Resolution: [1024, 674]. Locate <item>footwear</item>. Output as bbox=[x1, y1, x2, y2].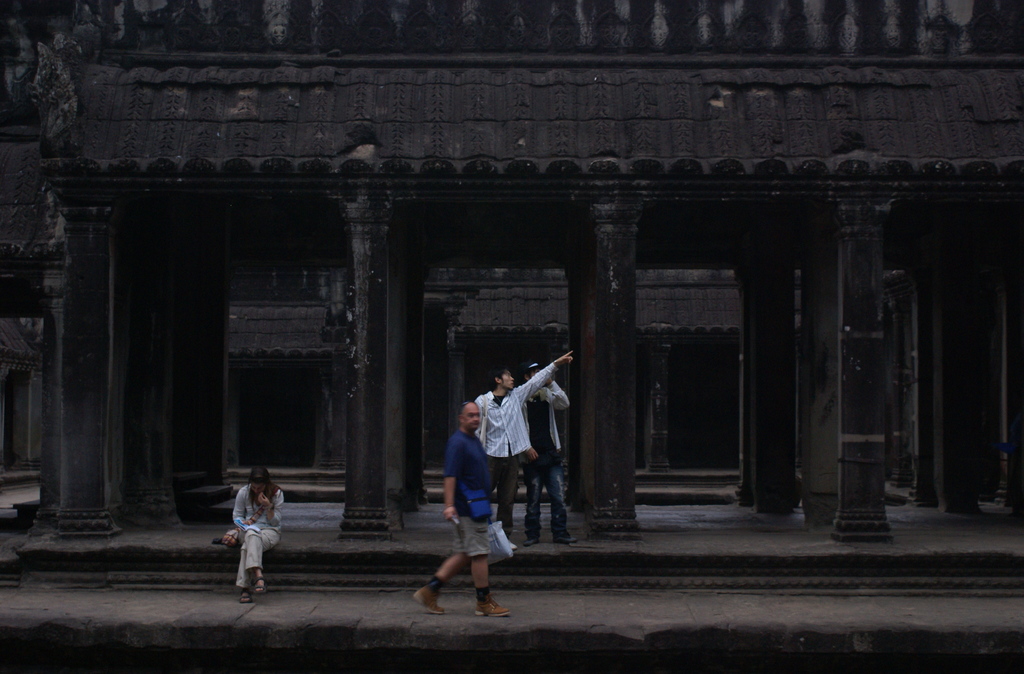
bbox=[472, 596, 519, 621].
